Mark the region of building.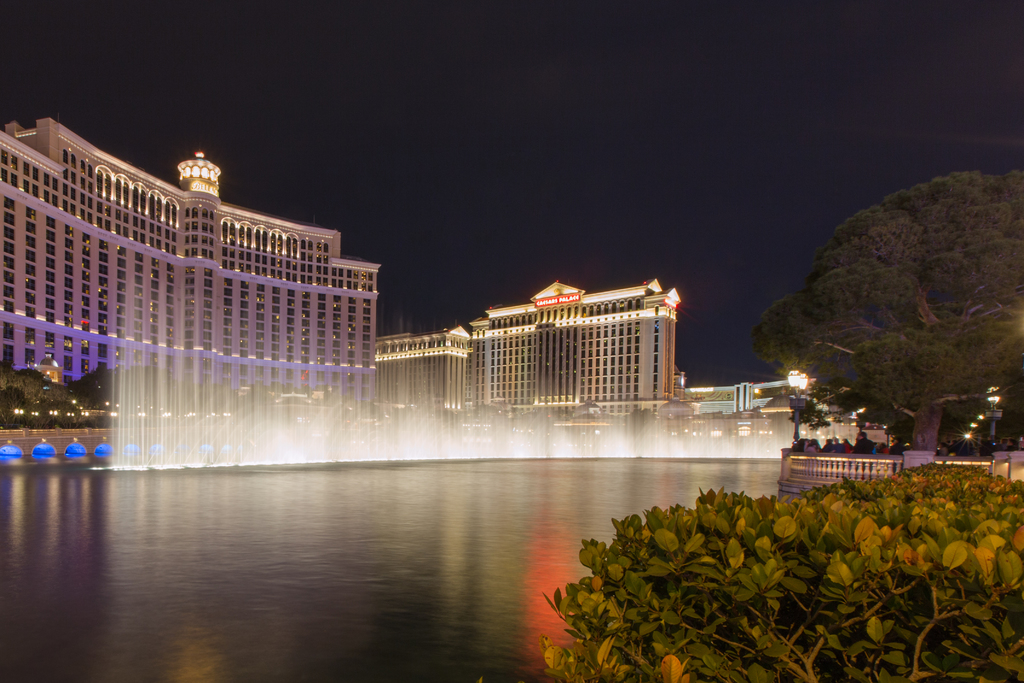
Region: (x1=379, y1=281, x2=682, y2=414).
